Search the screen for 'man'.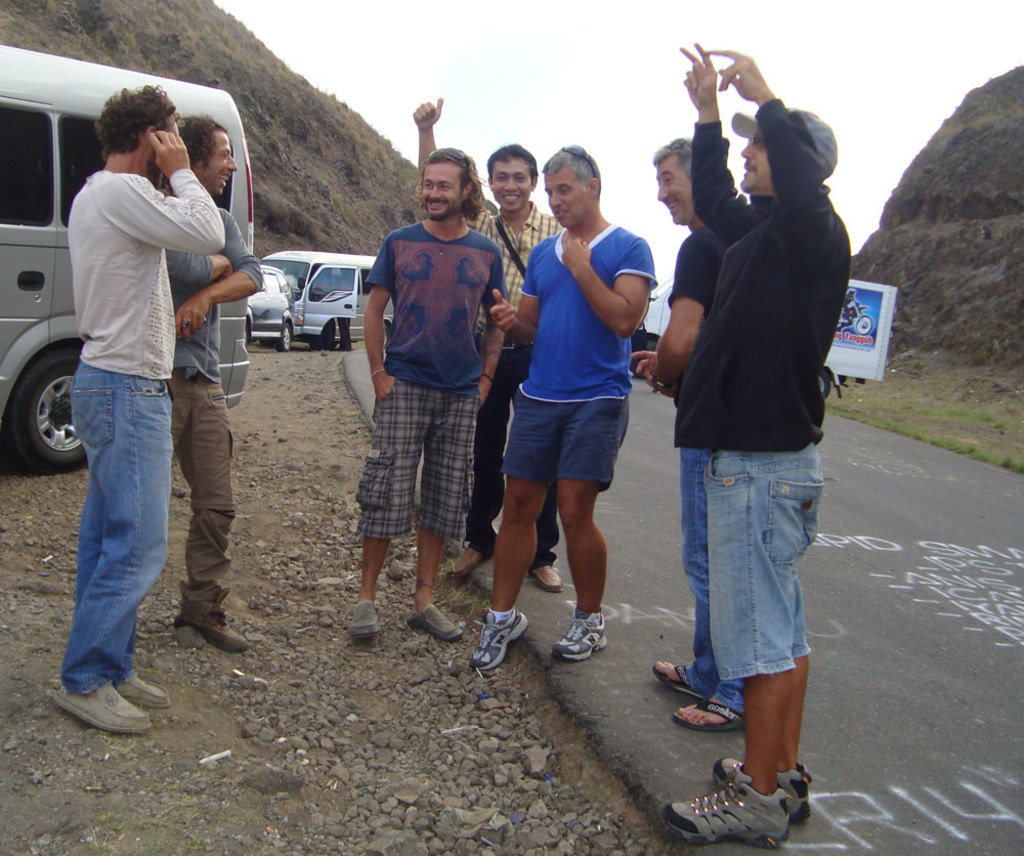
Found at 629/138/763/733.
